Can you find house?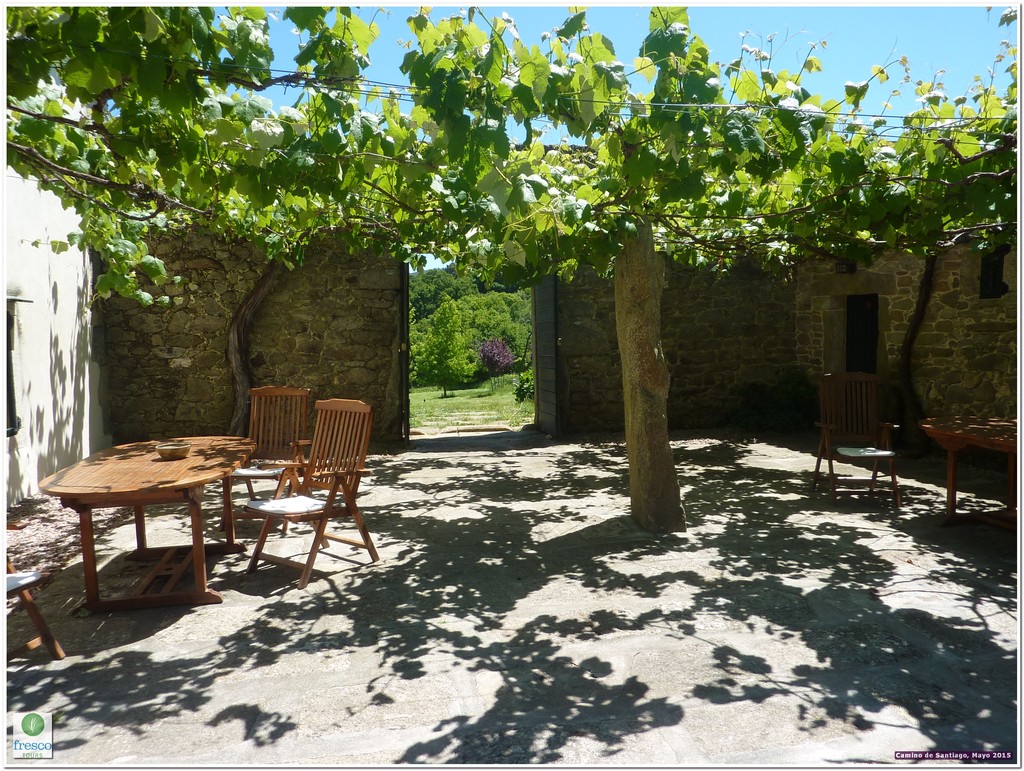
Yes, bounding box: pyautogui.locateOnScreen(0, 91, 412, 526).
